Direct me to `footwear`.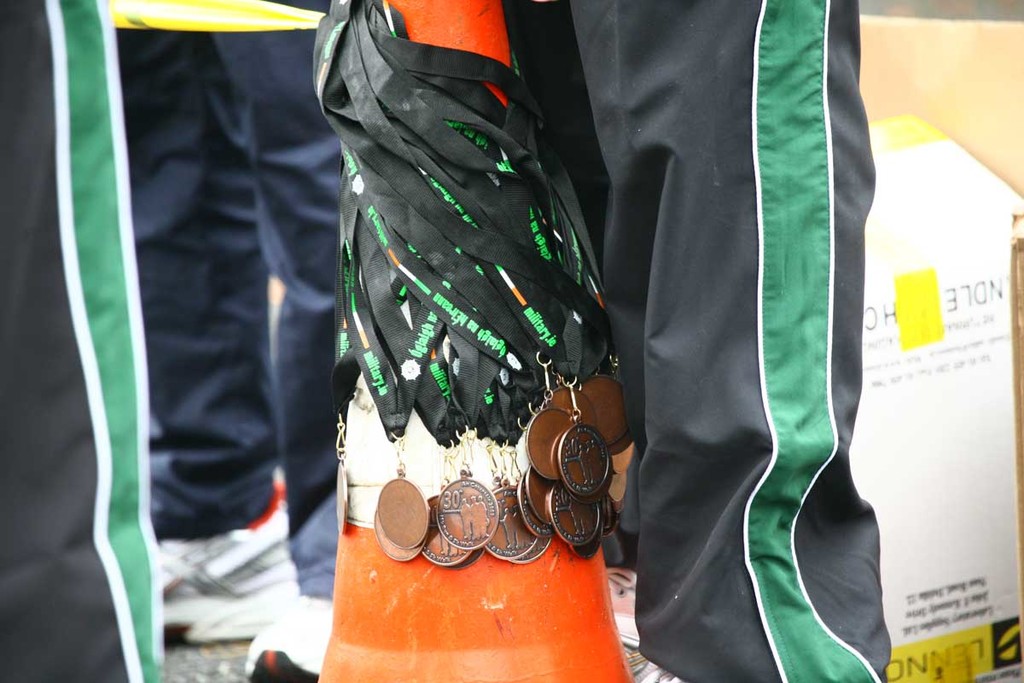
Direction: <bbox>240, 592, 335, 682</bbox>.
